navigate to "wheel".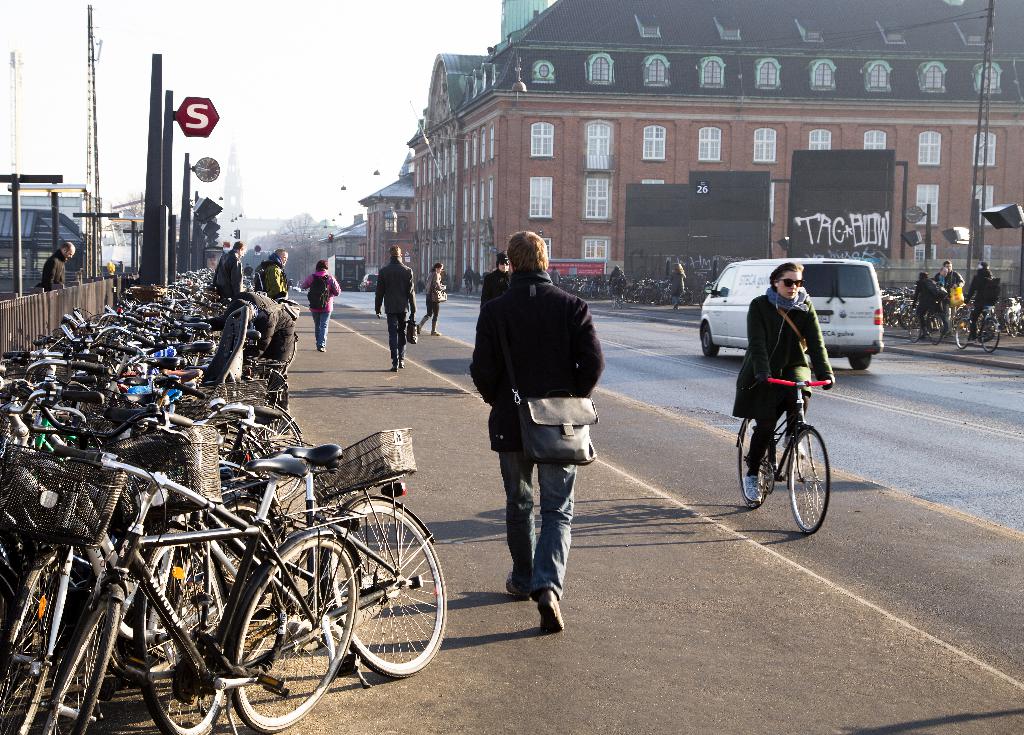
Navigation target: x1=3, y1=548, x2=64, y2=654.
